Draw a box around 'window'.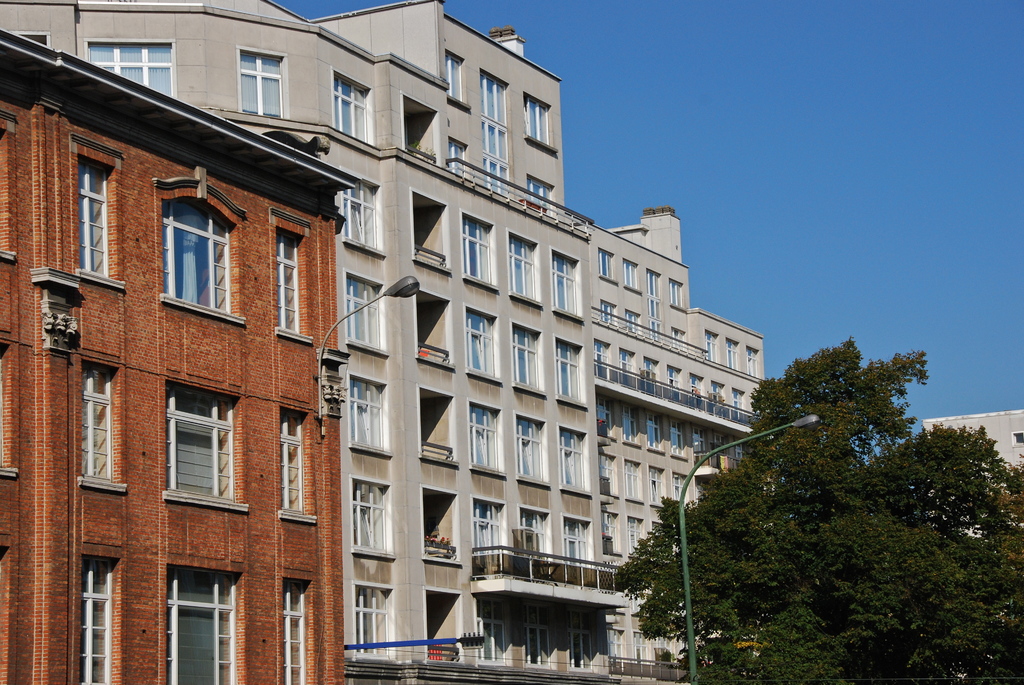
detection(486, 125, 508, 167).
